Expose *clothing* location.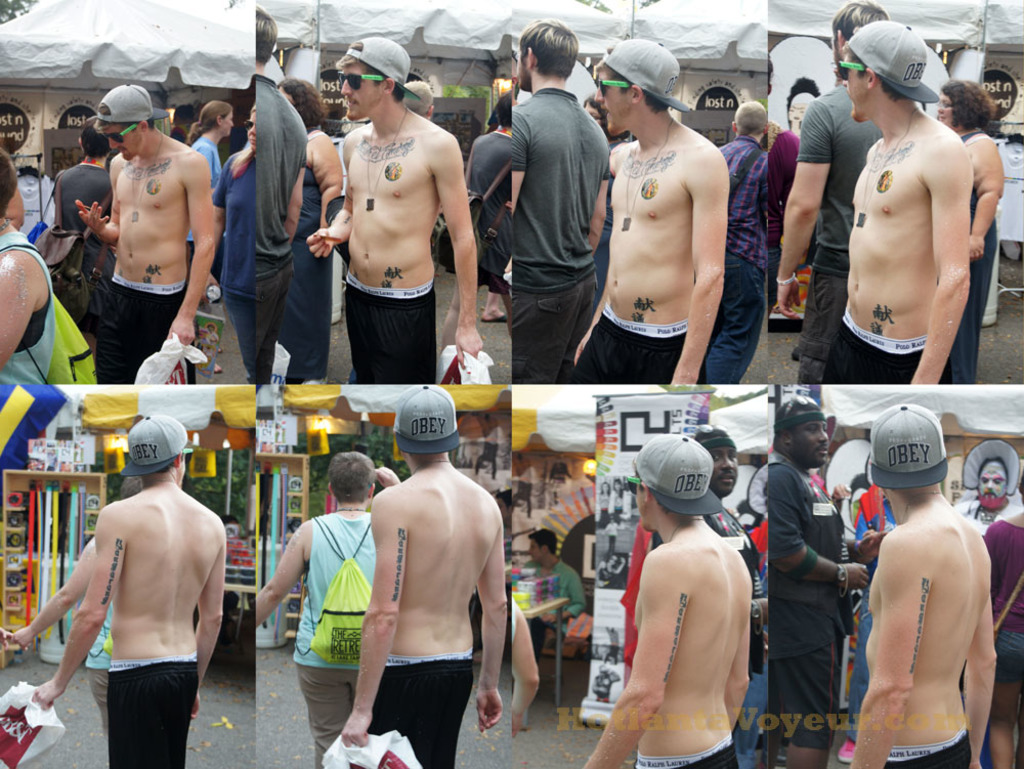
Exposed at rect(568, 301, 708, 385).
